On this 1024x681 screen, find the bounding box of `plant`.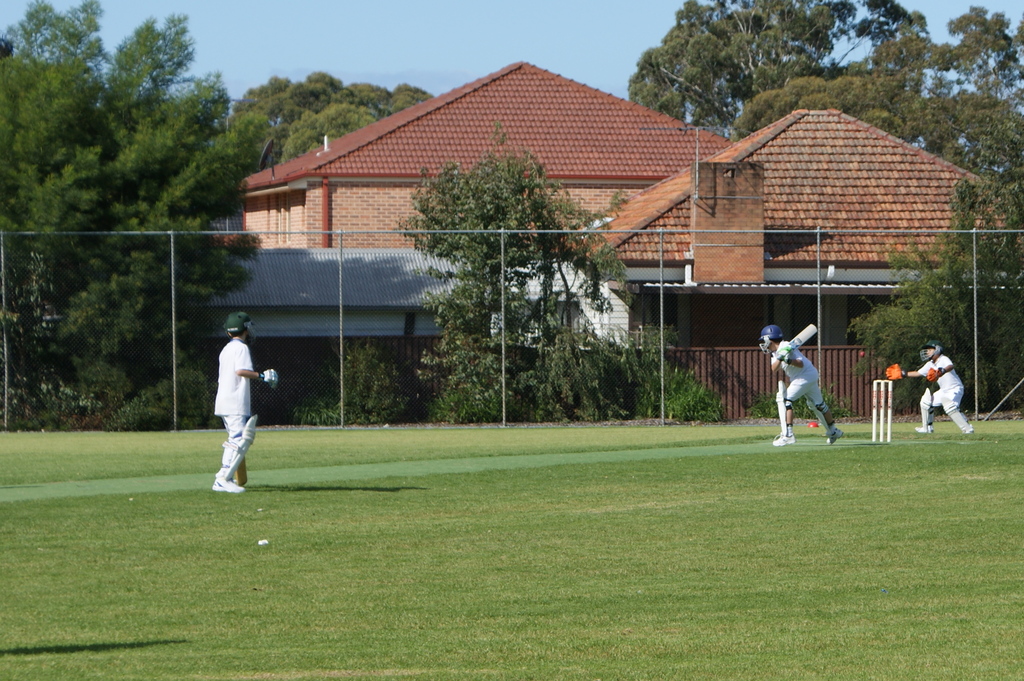
Bounding box: region(522, 361, 626, 424).
